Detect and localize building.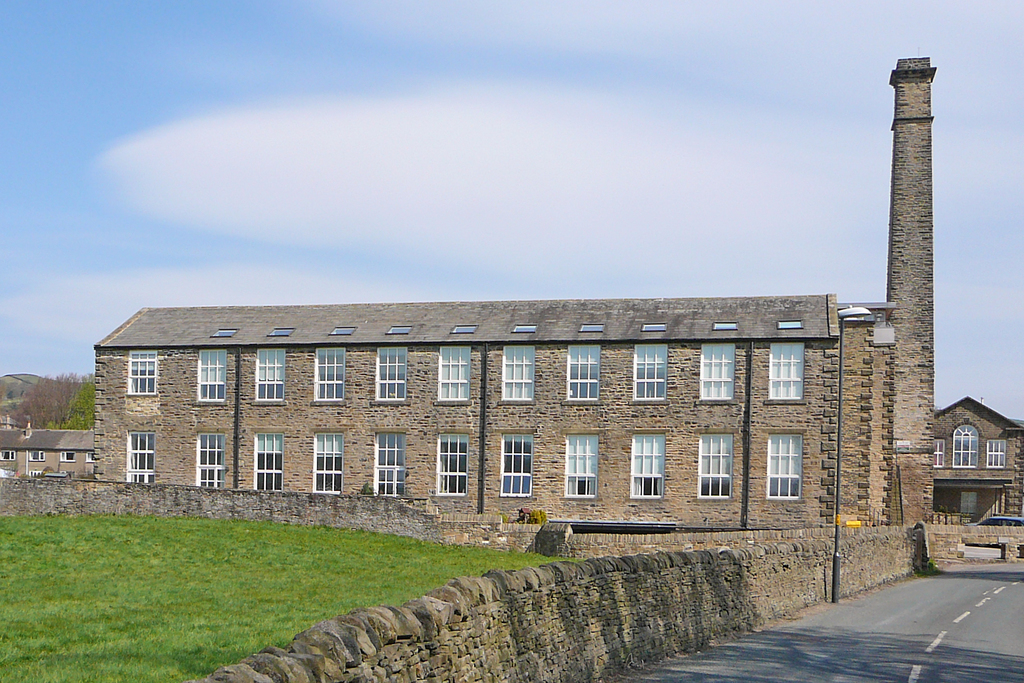
Localized at detection(0, 413, 97, 476).
